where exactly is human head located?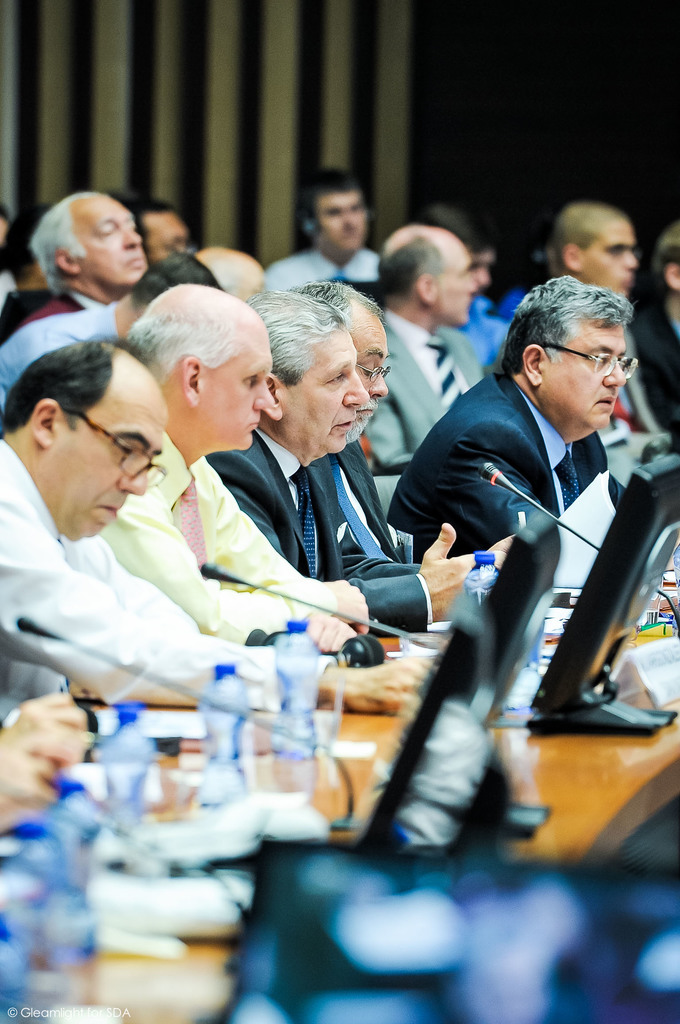
Its bounding box is BBox(105, 250, 222, 333).
